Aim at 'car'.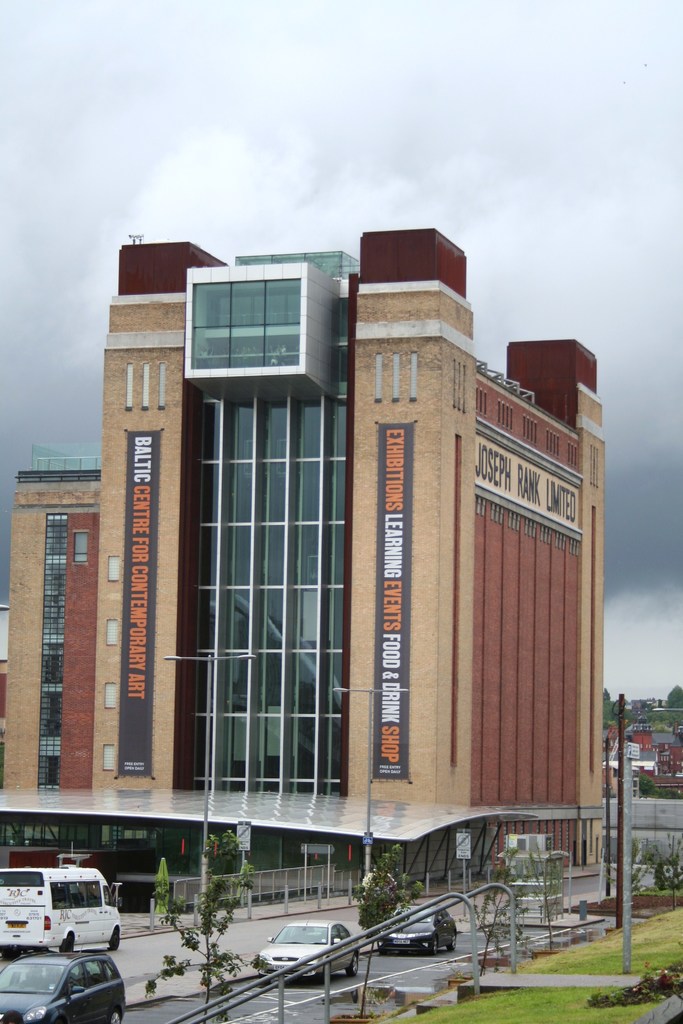
Aimed at 6 946 128 1018.
